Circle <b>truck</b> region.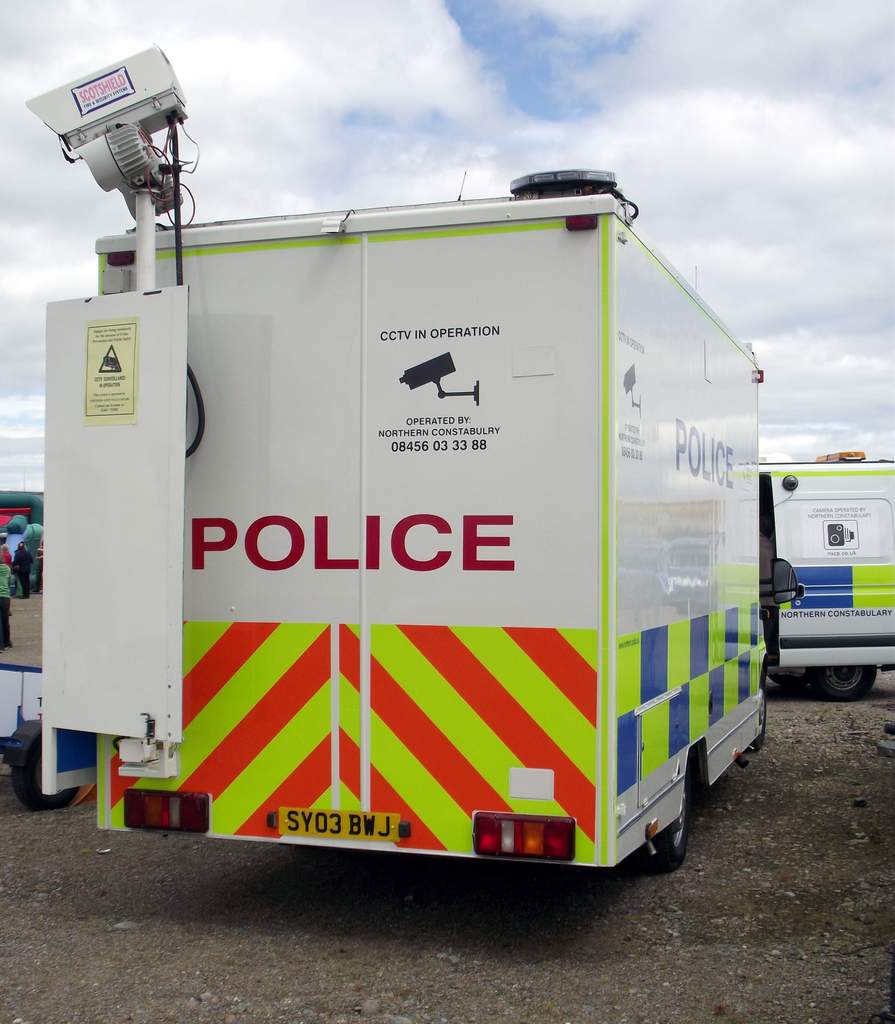
Region: detection(761, 445, 894, 704).
